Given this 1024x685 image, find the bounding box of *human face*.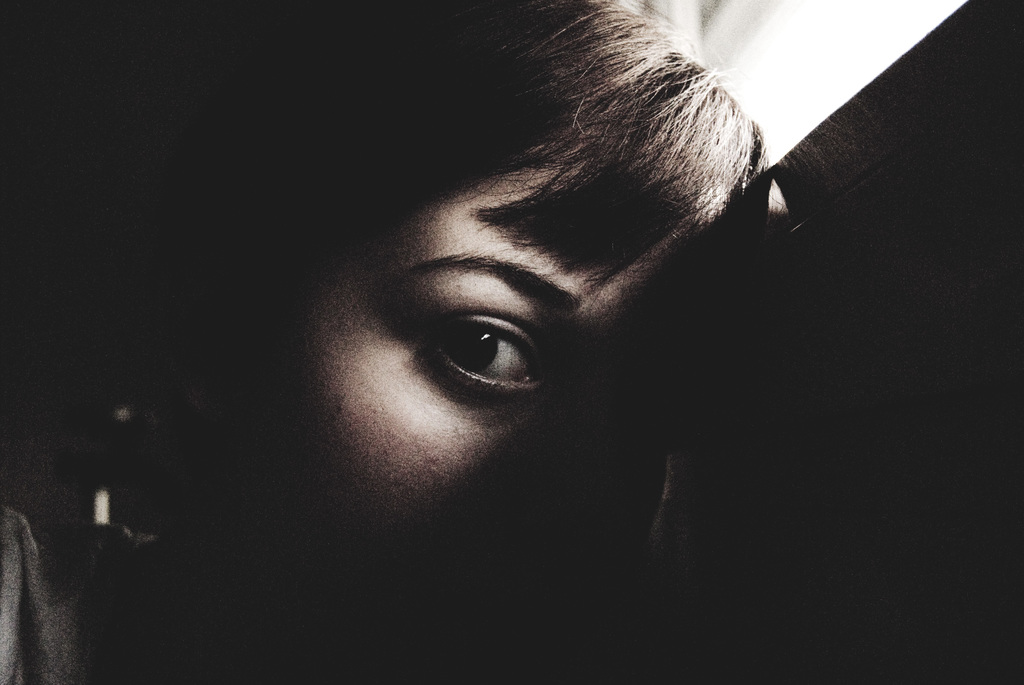
<region>227, 156, 668, 579</region>.
